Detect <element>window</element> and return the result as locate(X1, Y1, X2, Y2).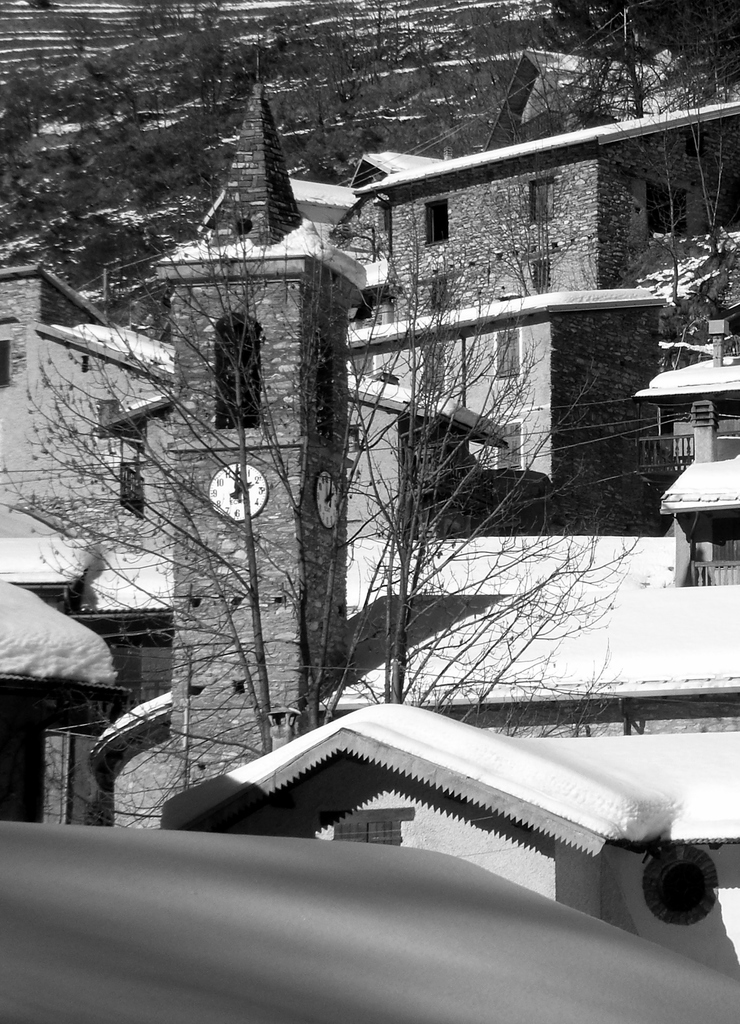
locate(200, 276, 267, 417).
